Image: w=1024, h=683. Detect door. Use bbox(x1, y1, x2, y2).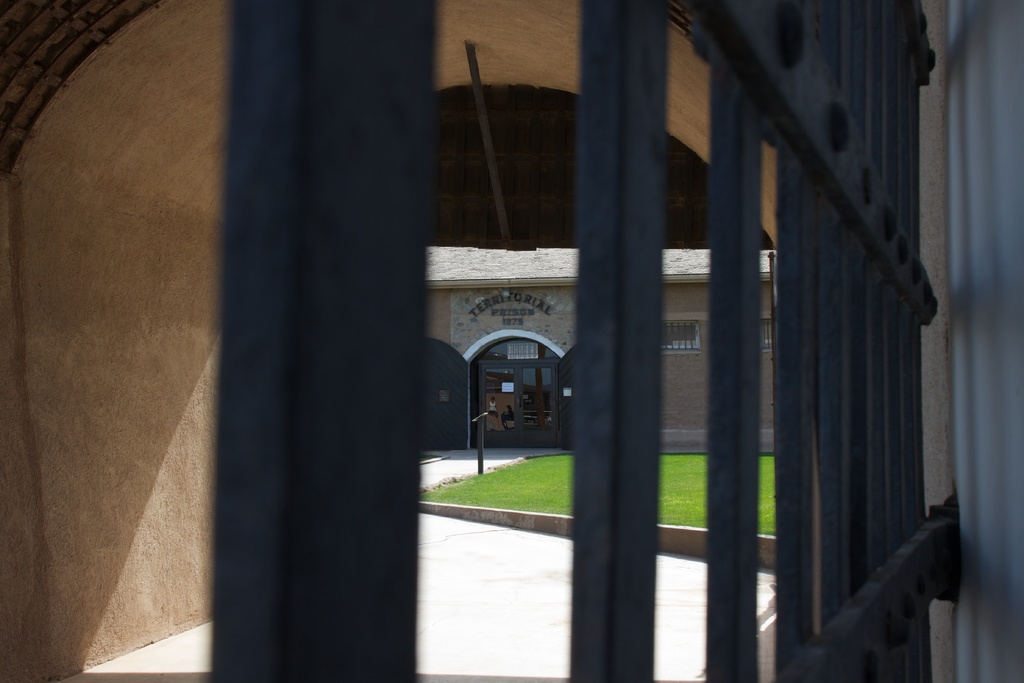
bbox(483, 362, 554, 450).
